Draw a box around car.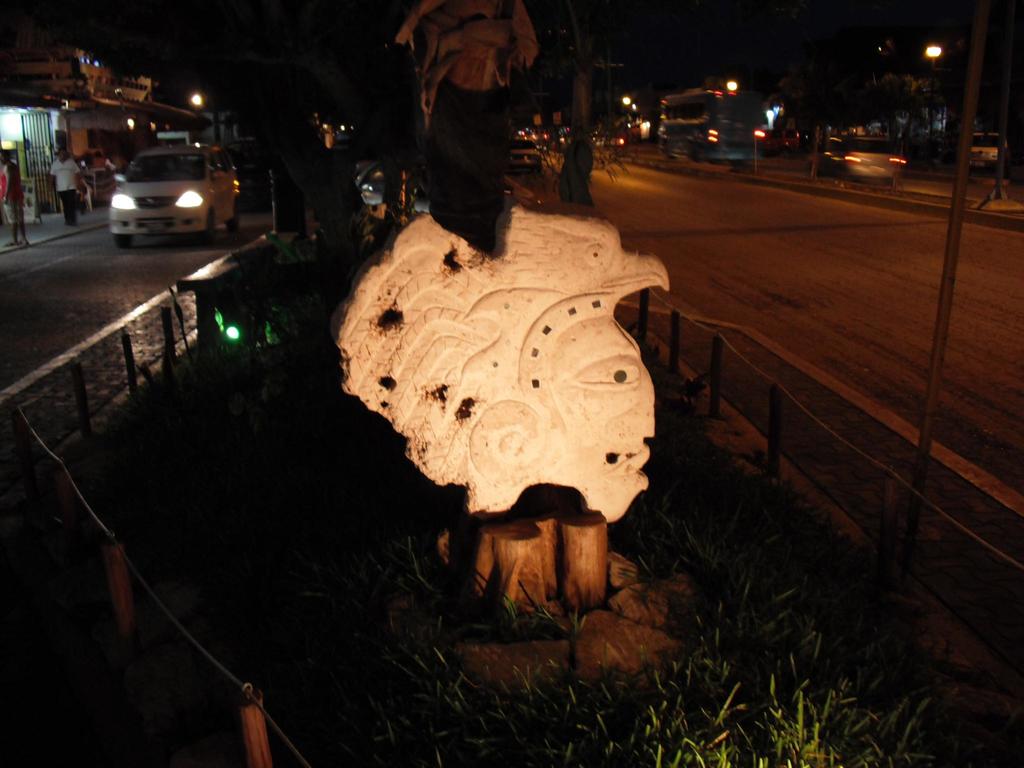
808/132/901/183.
